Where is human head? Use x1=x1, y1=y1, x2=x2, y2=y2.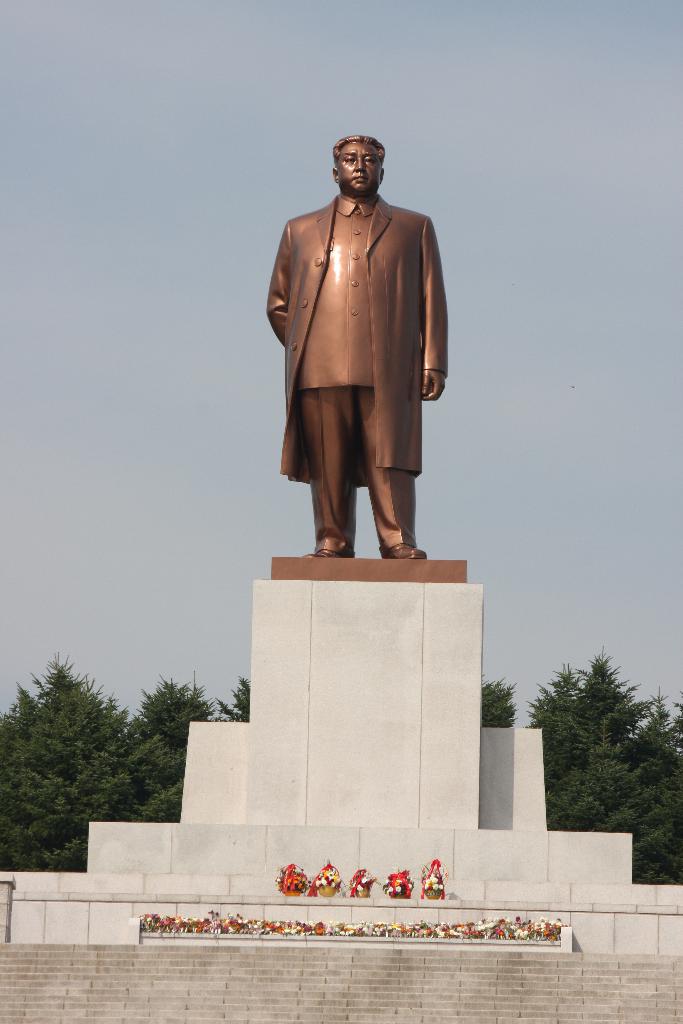
x1=316, y1=126, x2=388, y2=199.
